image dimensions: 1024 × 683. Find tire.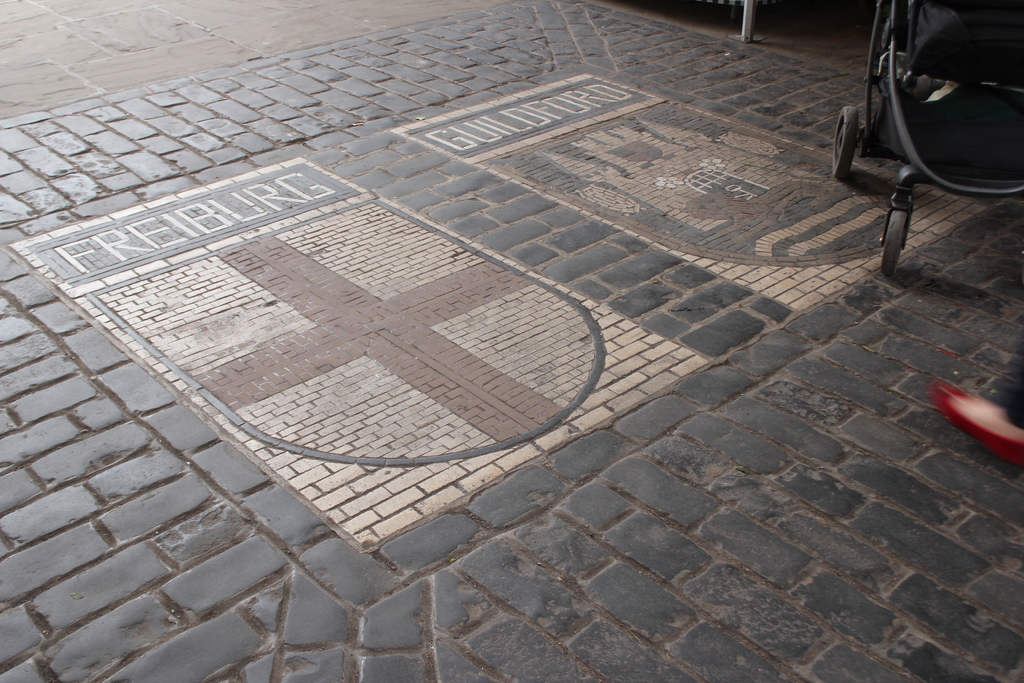
(x1=832, y1=106, x2=861, y2=182).
